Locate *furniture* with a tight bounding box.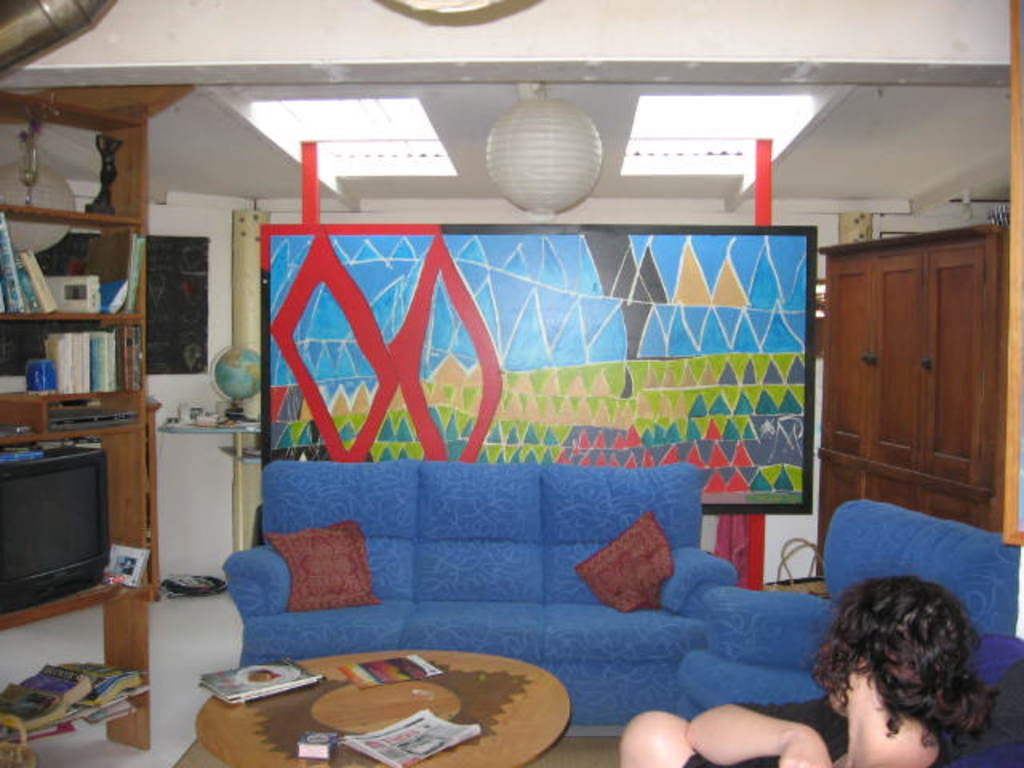
rect(157, 421, 259, 546).
